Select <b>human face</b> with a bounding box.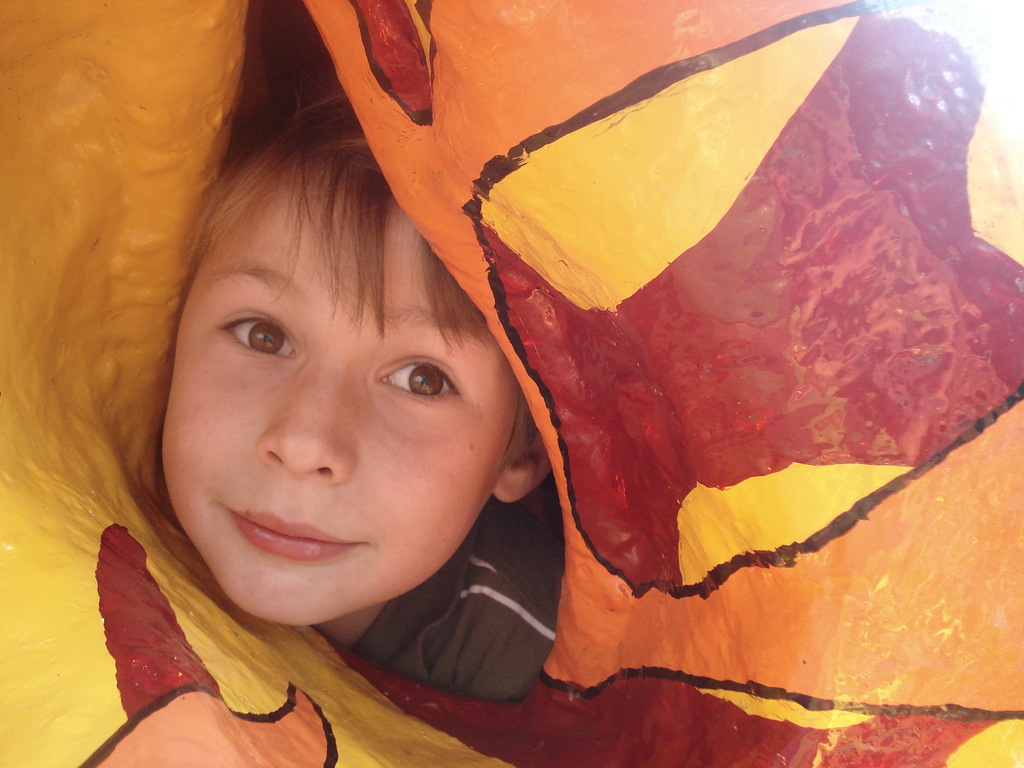
163/156/522/628.
